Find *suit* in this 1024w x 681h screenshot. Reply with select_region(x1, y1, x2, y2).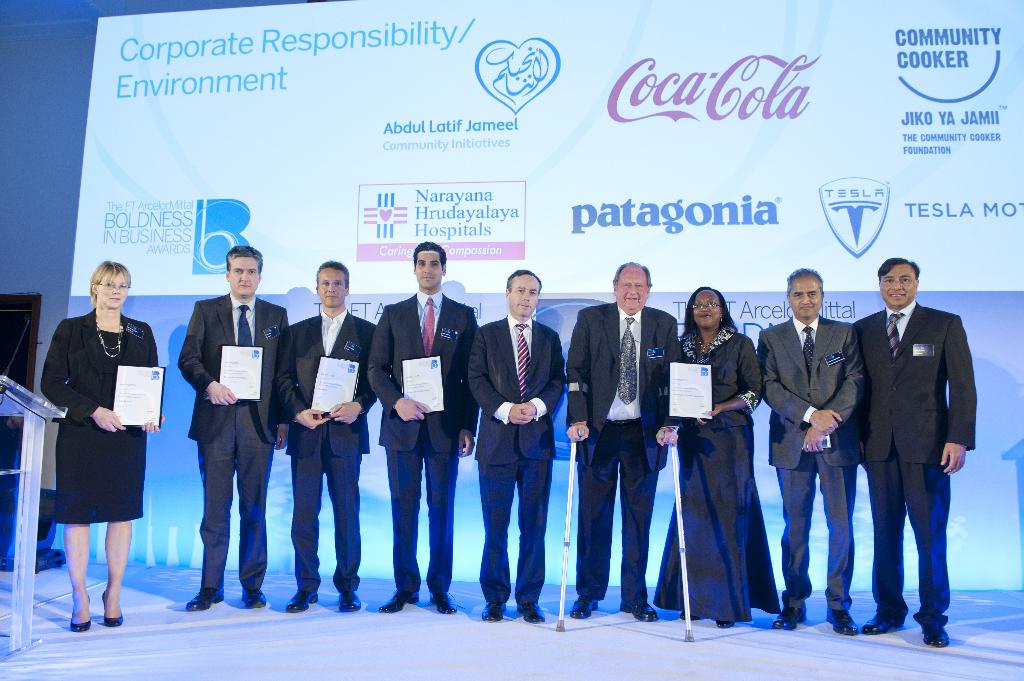
select_region(757, 317, 868, 619).
